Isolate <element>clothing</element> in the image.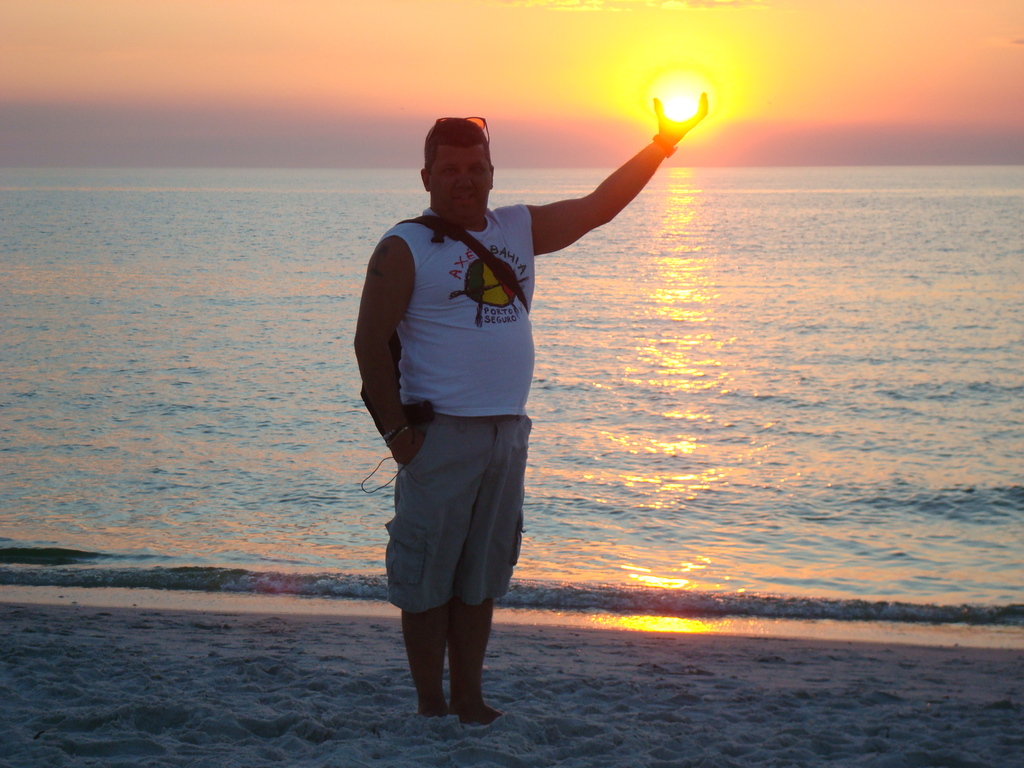
Isolated region: box=[380, 419, 532, 616].
